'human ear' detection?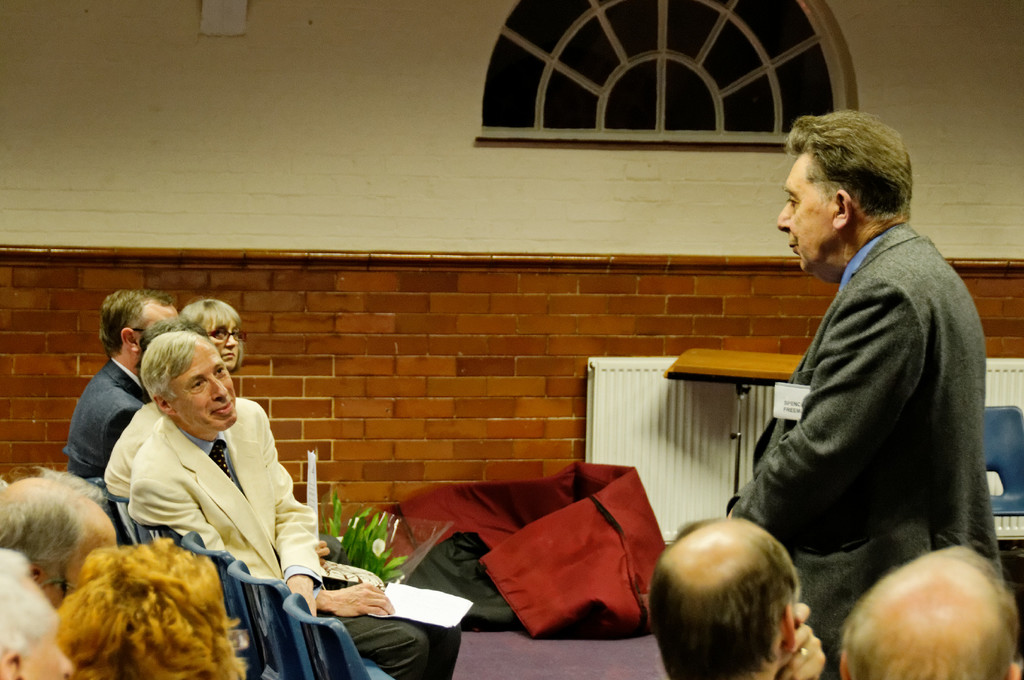
(834, 188, 849, 226)
